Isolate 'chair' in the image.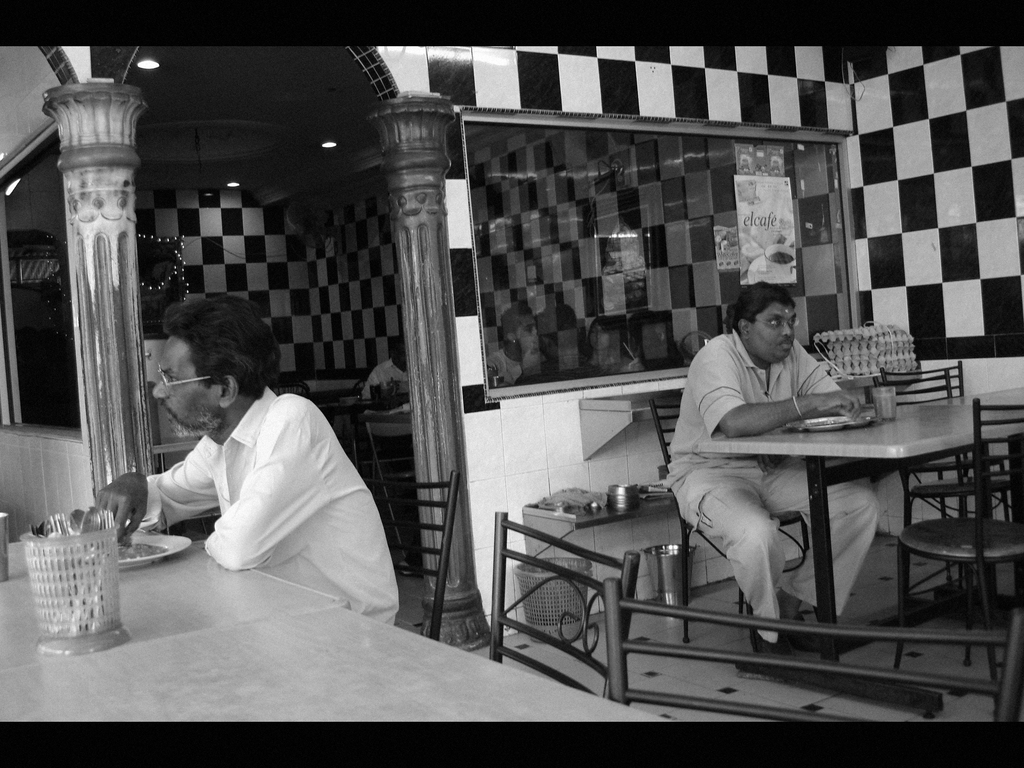
Isolated region: 889/395/1023/650.
